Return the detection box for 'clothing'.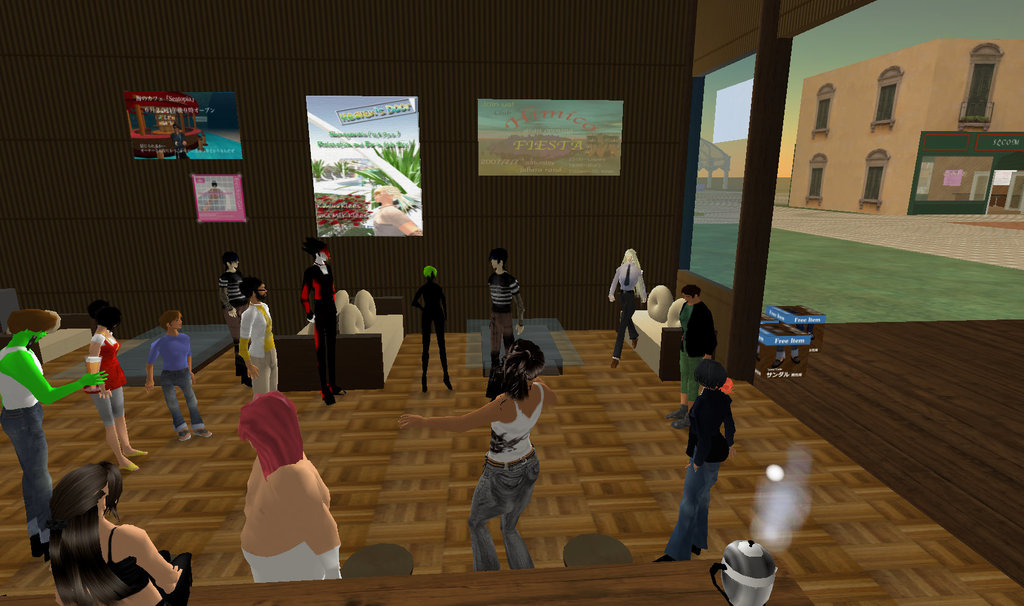
[x1=83, y1=329, x2=132, y2=423].
